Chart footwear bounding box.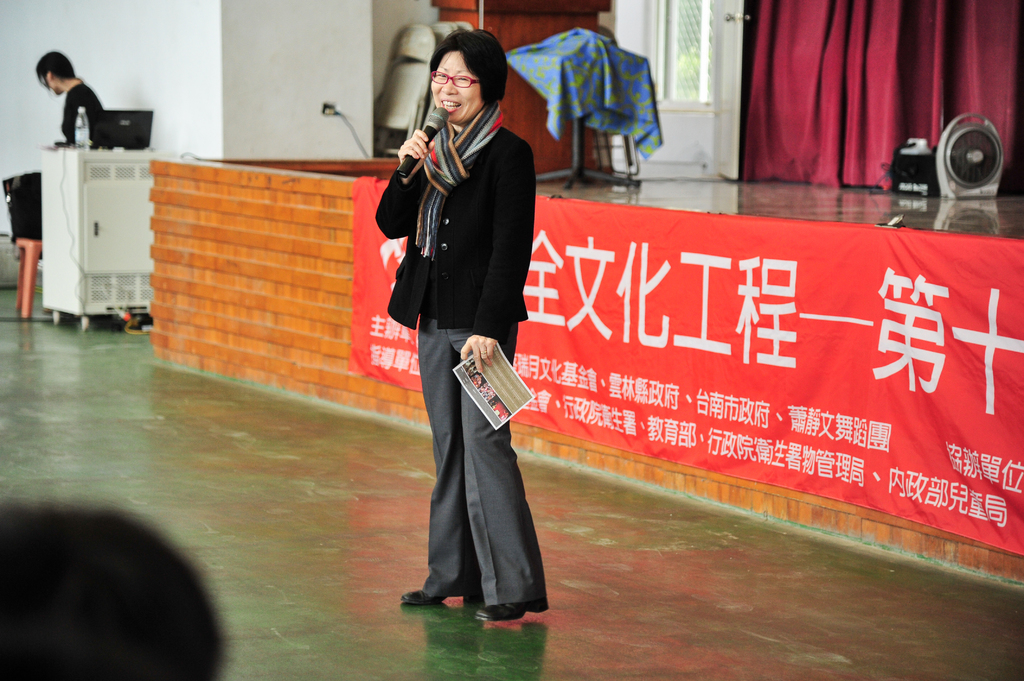
Charted: 468,592,550,621.
